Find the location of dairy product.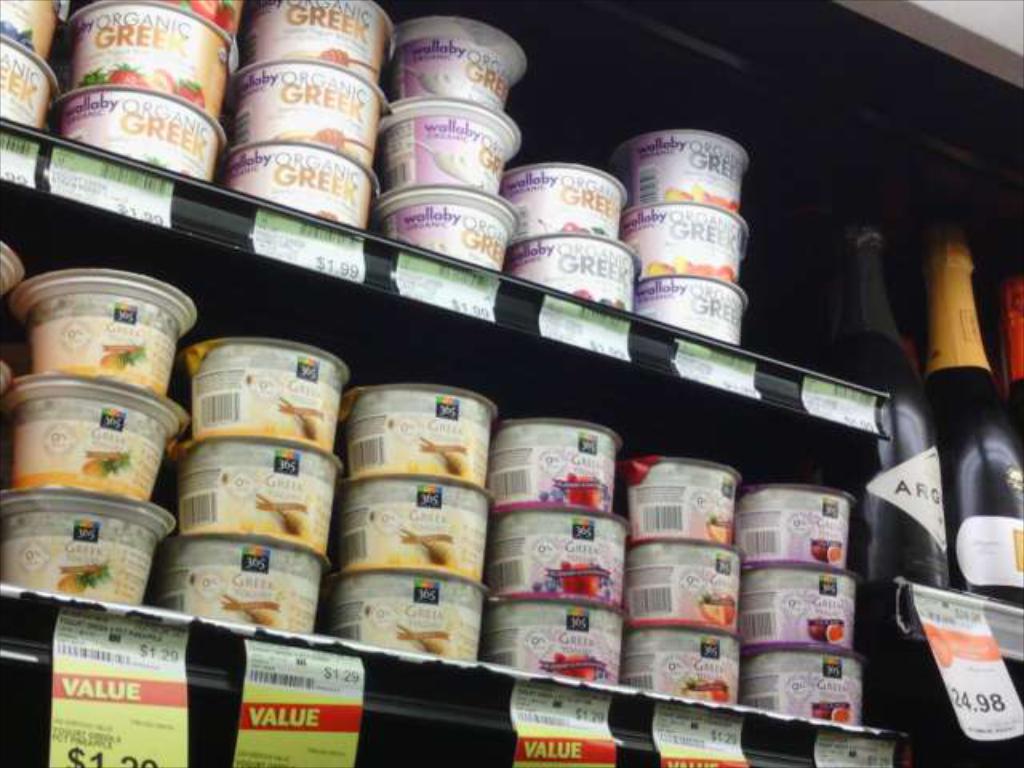
Location: 158 544 318 638.
